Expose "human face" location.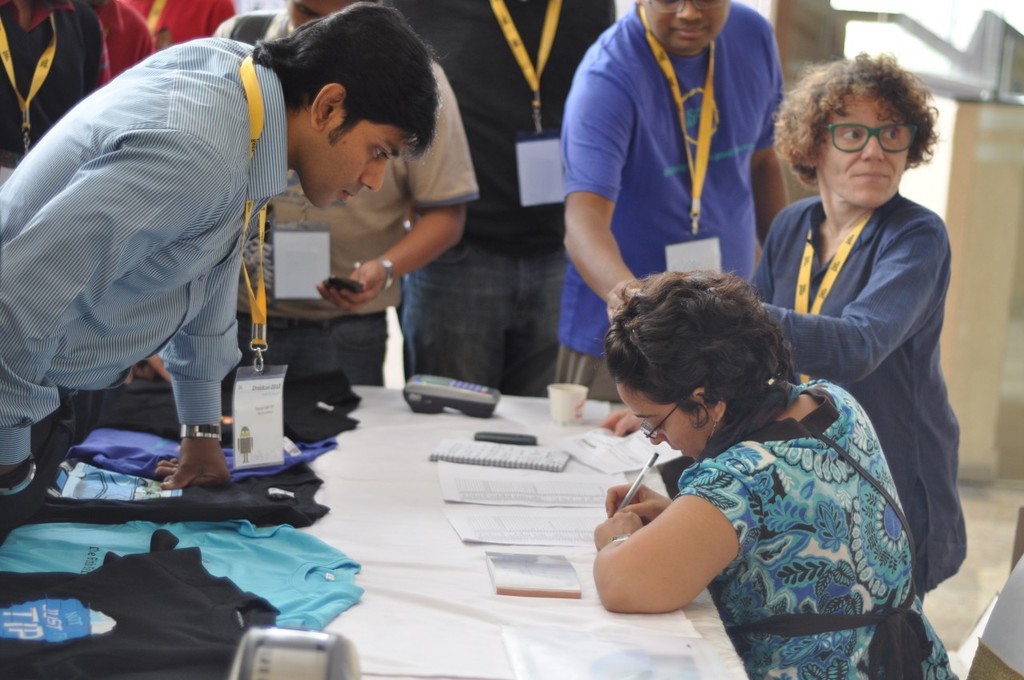
Exposed at BBox(645, 0, 736, 62).
